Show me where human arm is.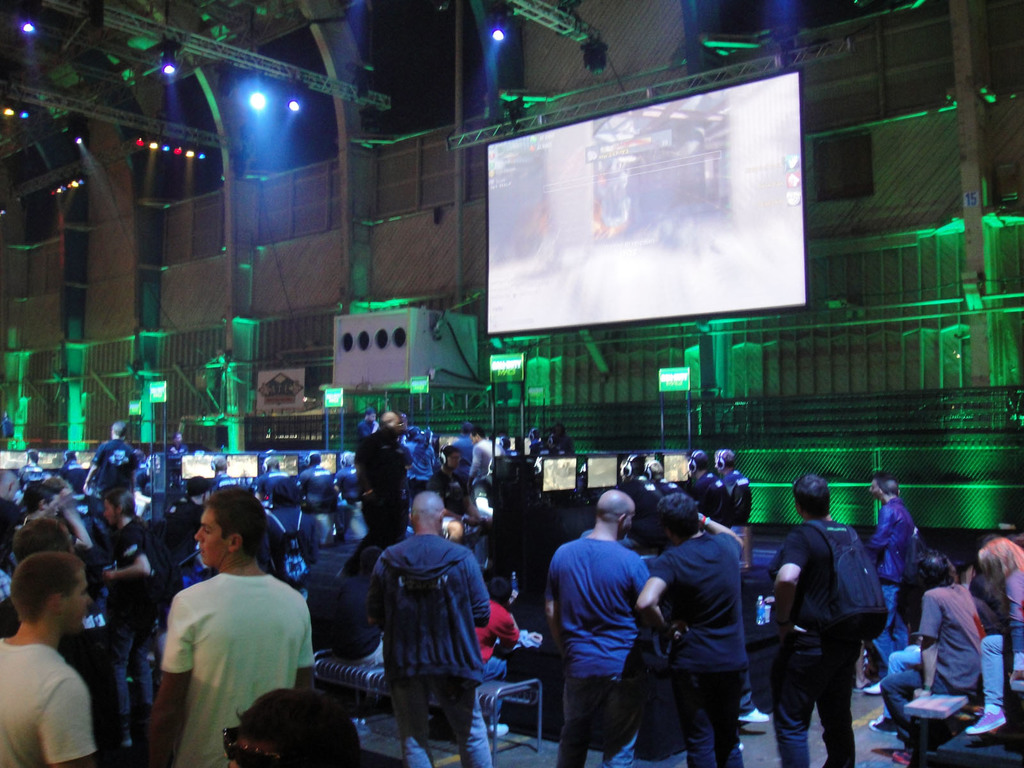
human arm is at box(628, 556, 671, 634).
